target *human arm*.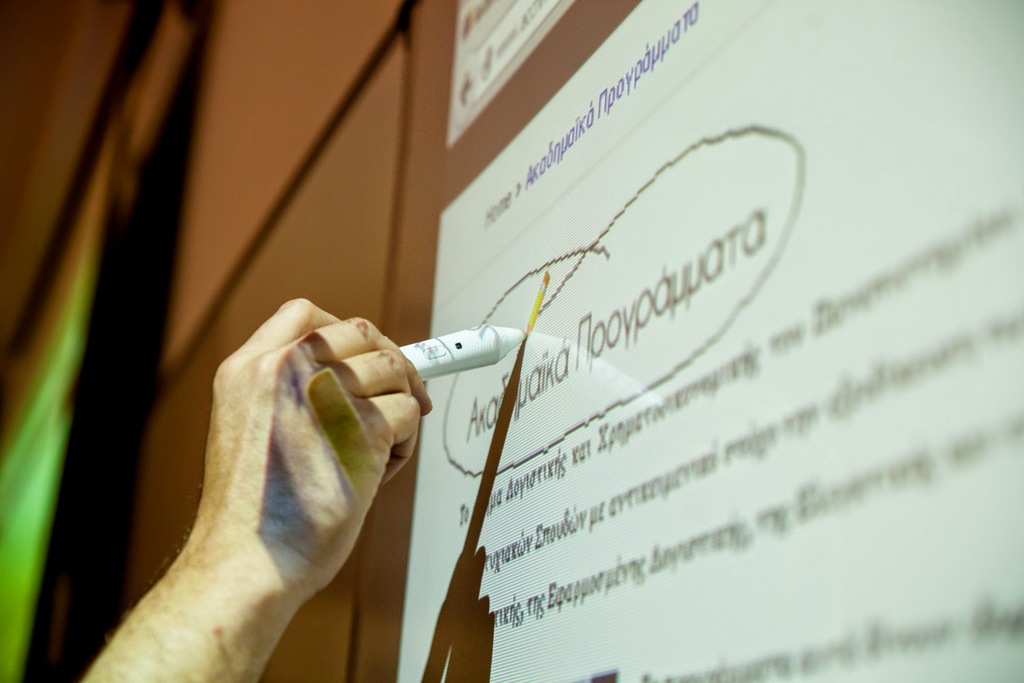
Target region: <region>77, 314, 460, 682</region>.
